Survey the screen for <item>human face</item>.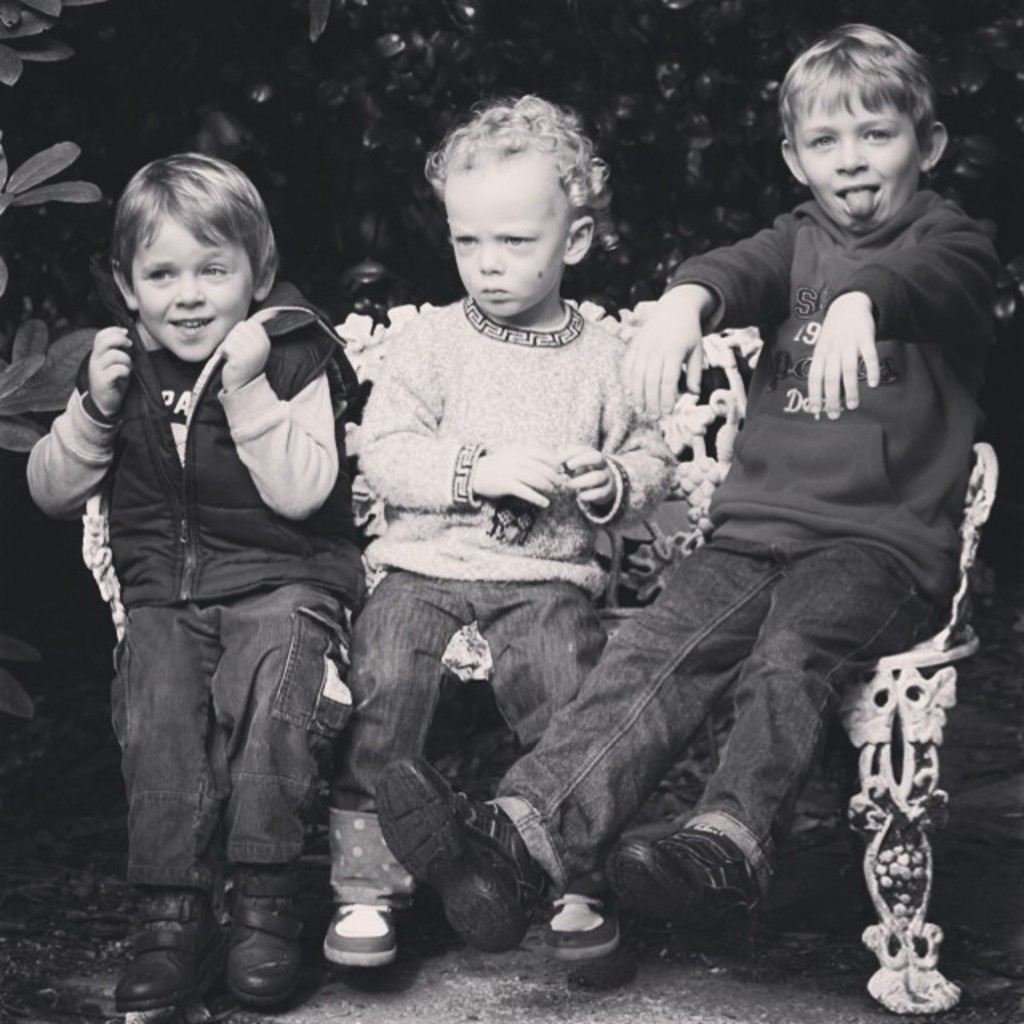
Survey found: box(798, 75, 936, 230).
